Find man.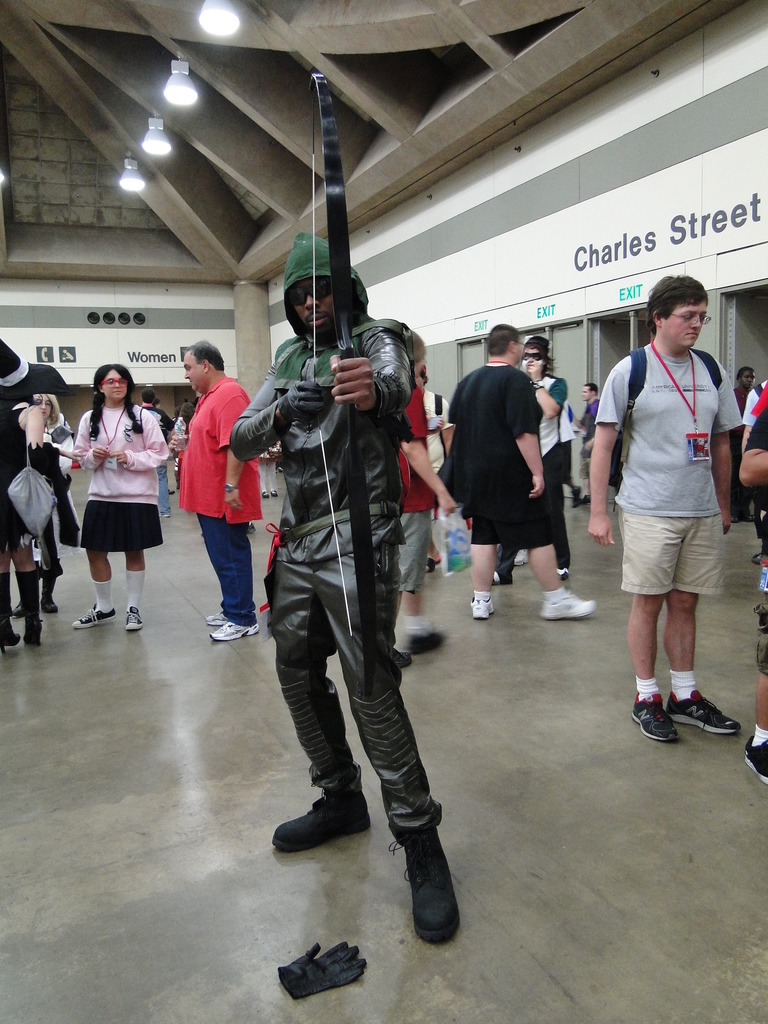
locate(581, 269, 747, 741).
